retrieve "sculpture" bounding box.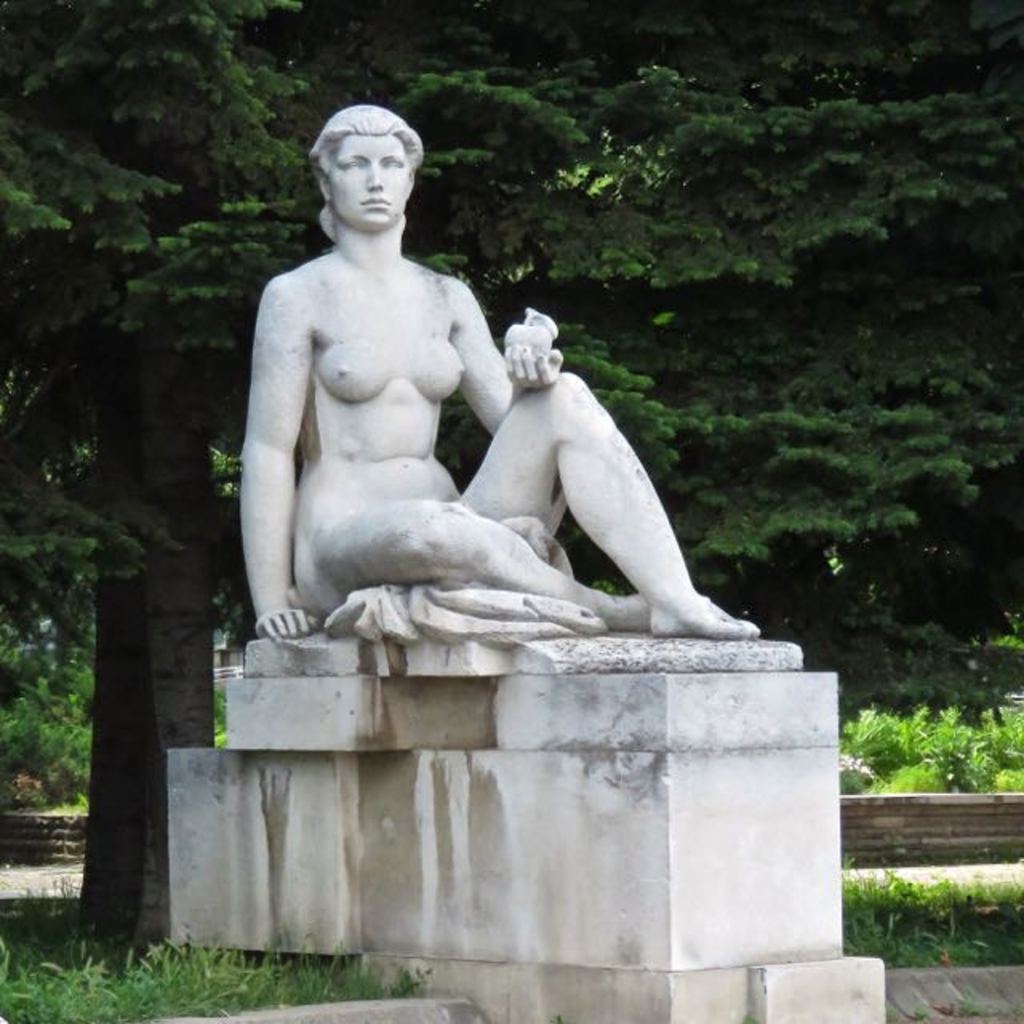
Bounding box: l=216, t=122, r=726, b=702.
